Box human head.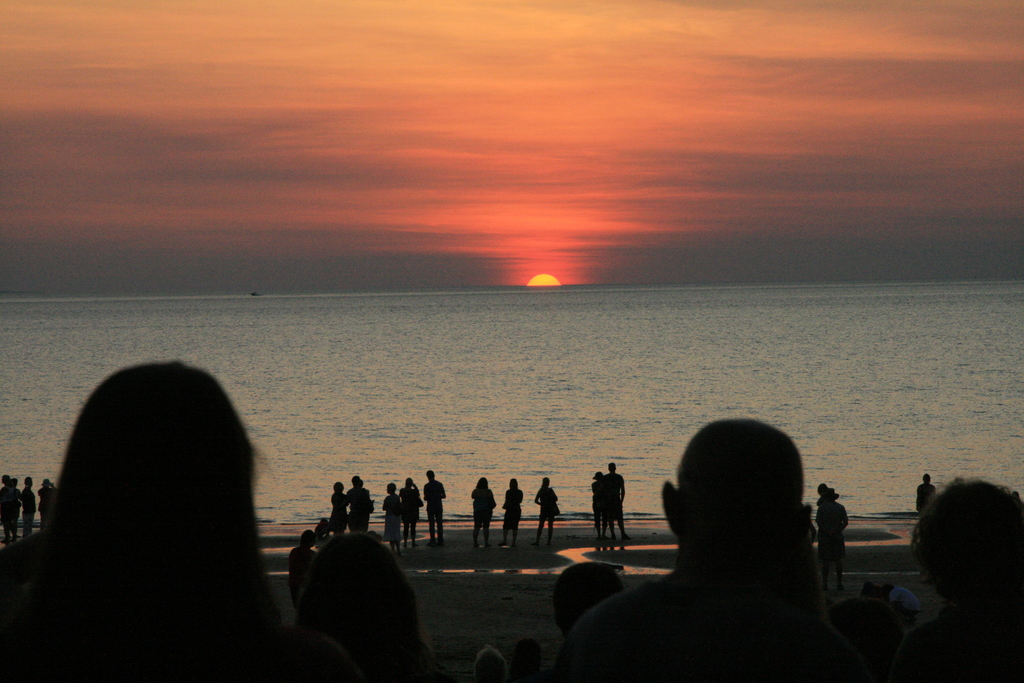
box(405, 475, 415, 487).
